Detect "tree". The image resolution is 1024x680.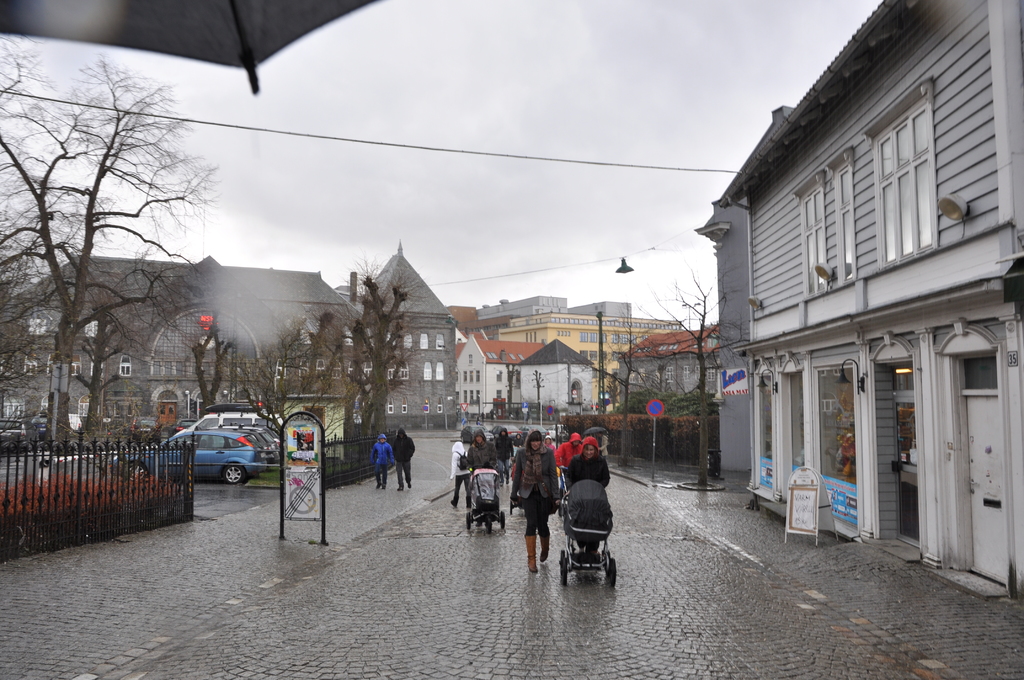
{"left": 572, "top": 311, "right": 650, "bottom": 465}.
